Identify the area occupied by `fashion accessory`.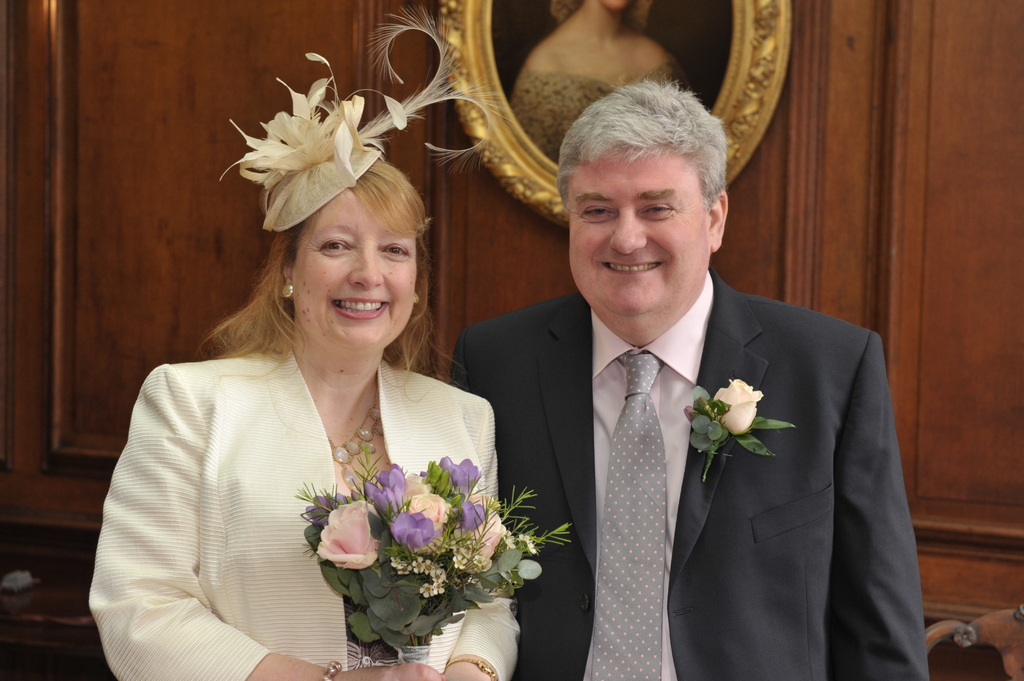
Area: region(441, 654, 500, 680).
